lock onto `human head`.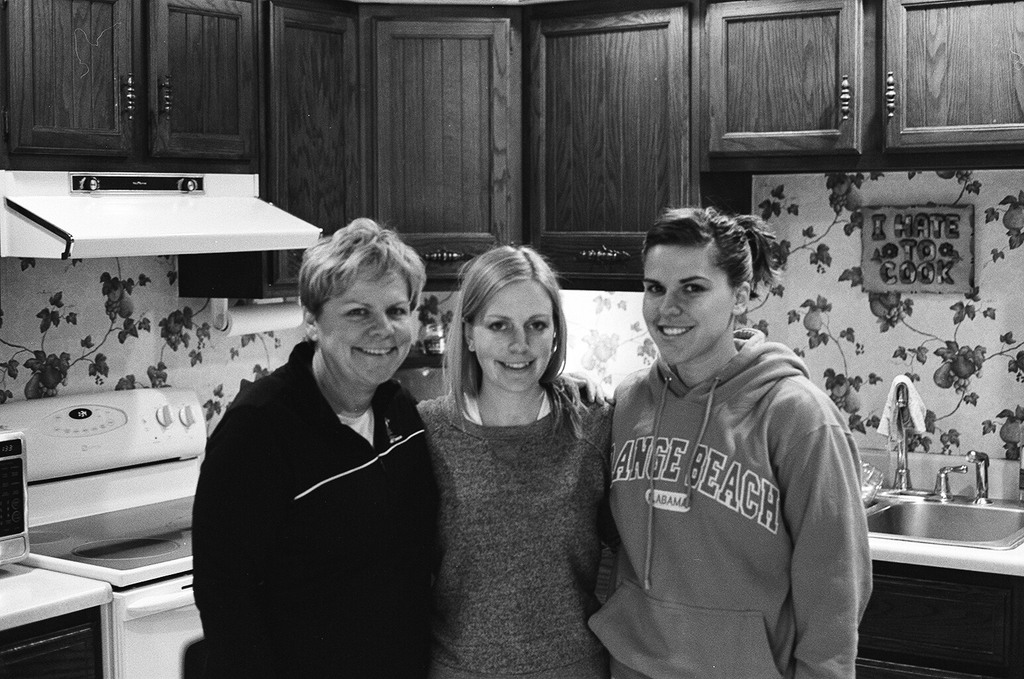
Locked: 631, 201, 789, 365.
